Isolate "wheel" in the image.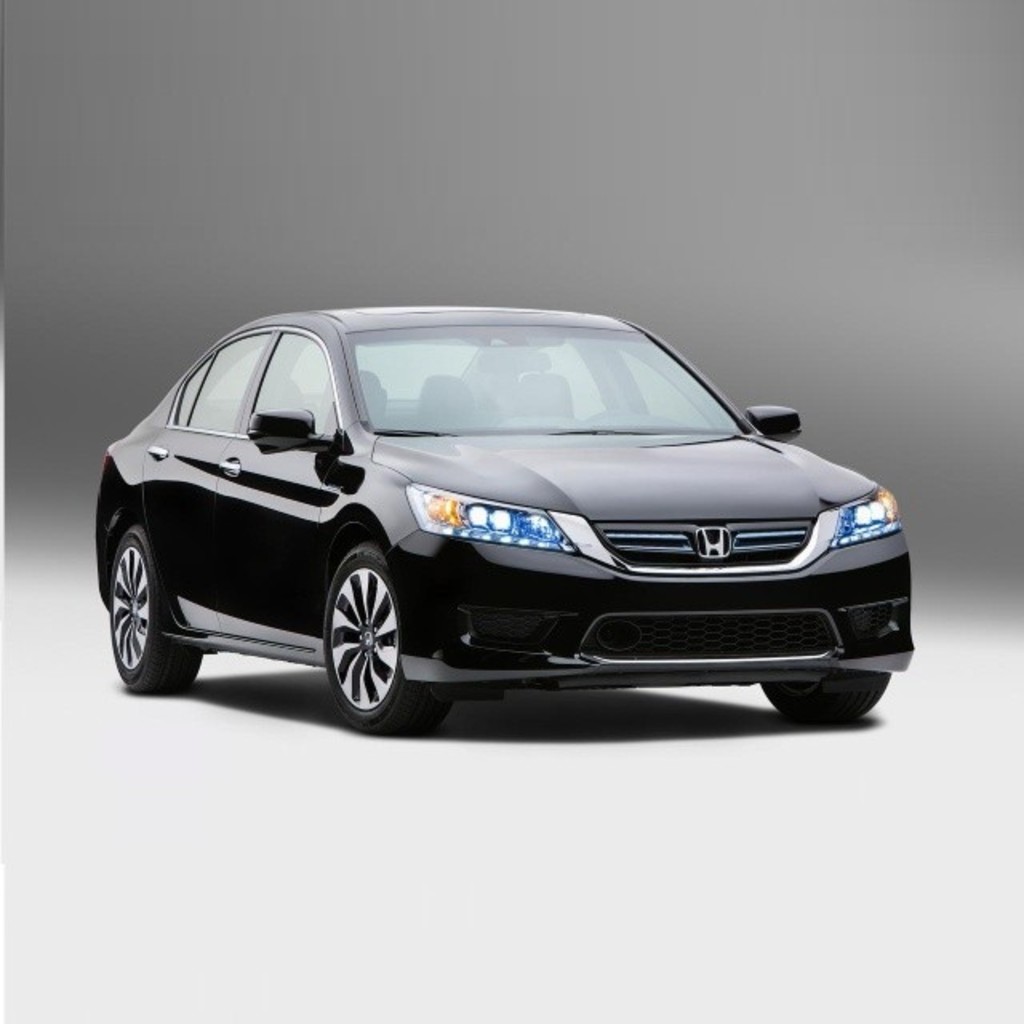
Isolated region: box=[315, 578, 400, 704].
